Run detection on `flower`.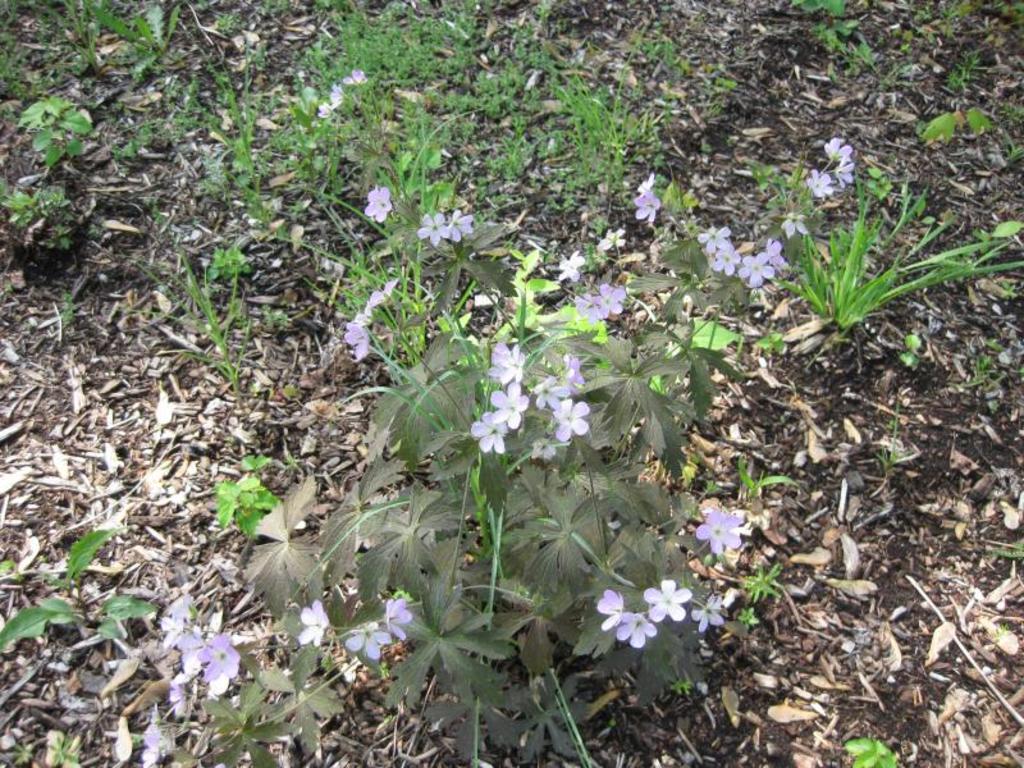
Result: rect(443, 209, 467, 251).
